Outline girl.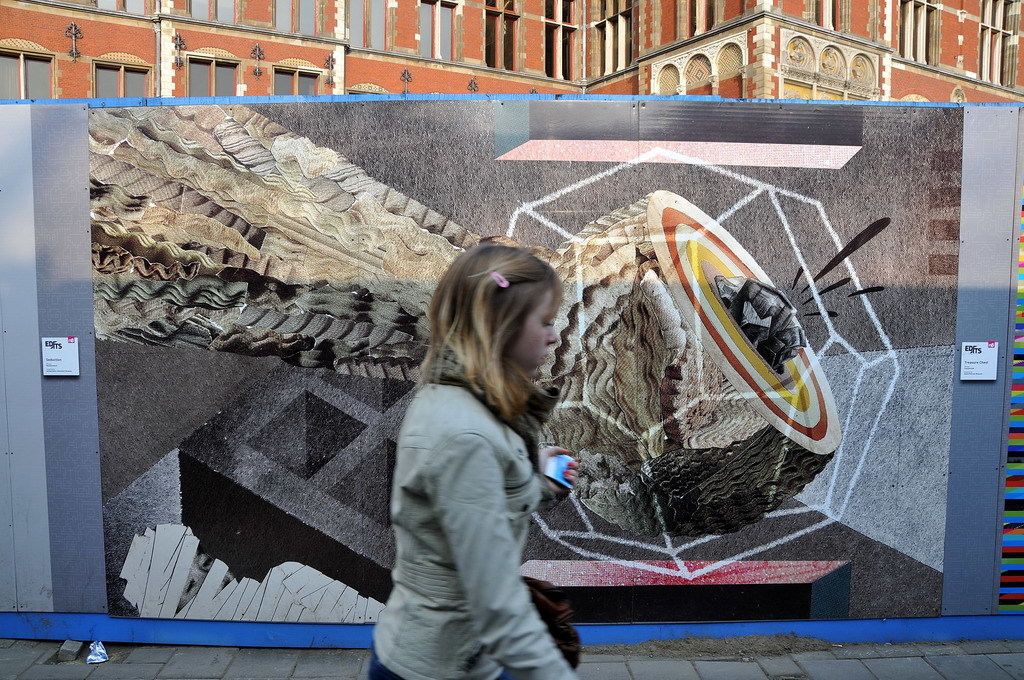
Outline: bbox=[368, 234, 580, 679].
